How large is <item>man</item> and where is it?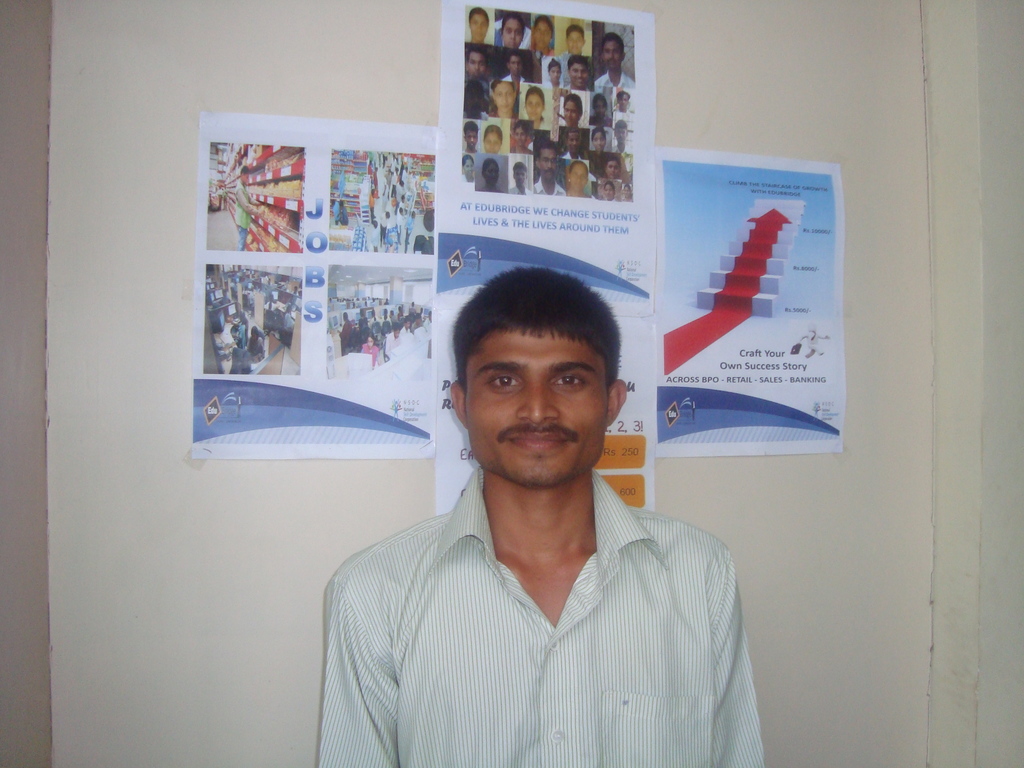
Bounding box: [464,45,490,77].
